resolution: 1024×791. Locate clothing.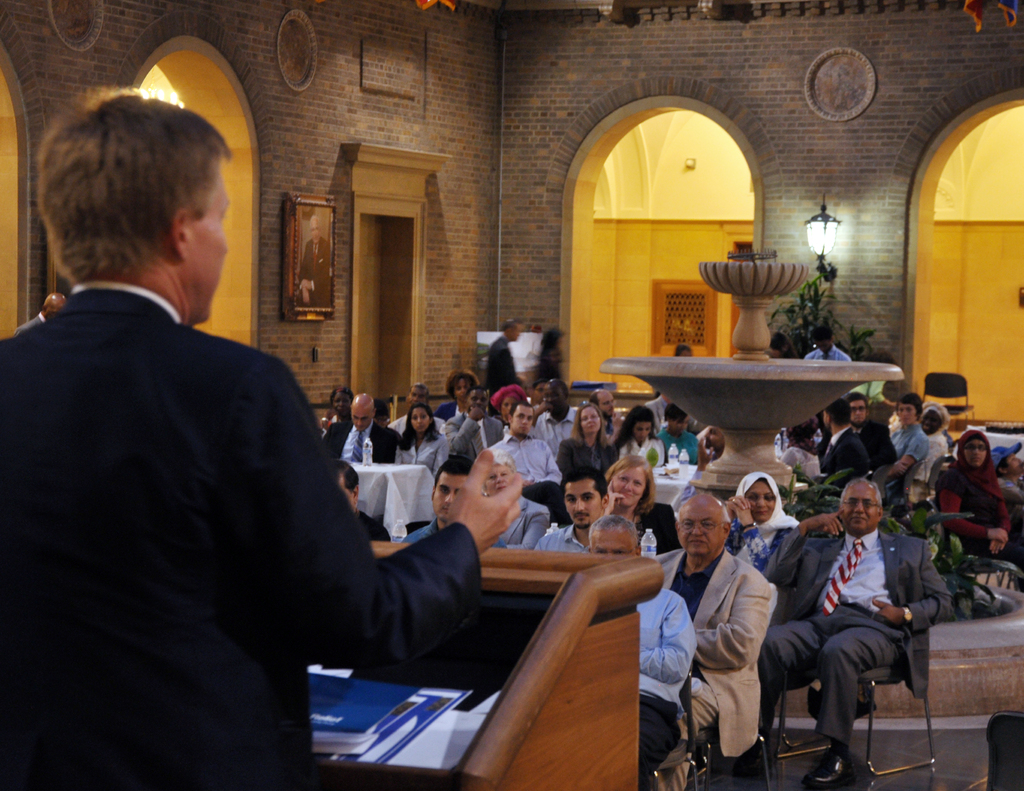
<box>15,307,44,335</box>.
